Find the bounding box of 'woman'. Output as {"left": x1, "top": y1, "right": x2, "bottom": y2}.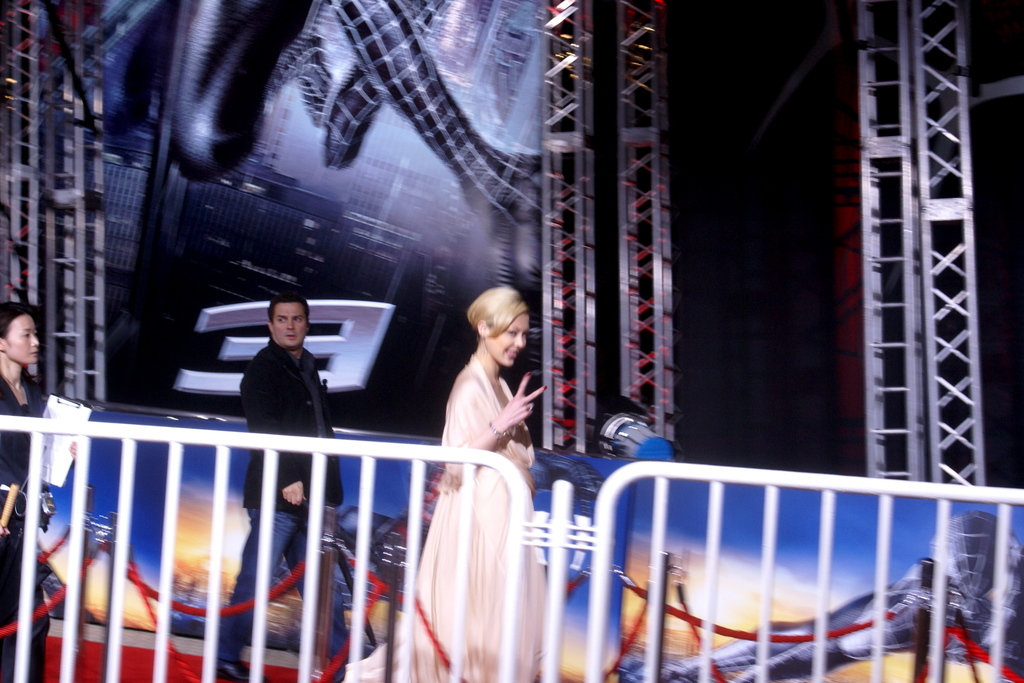
{"left": 347, "top": 284, "right": 548, "bottom": 682}.
